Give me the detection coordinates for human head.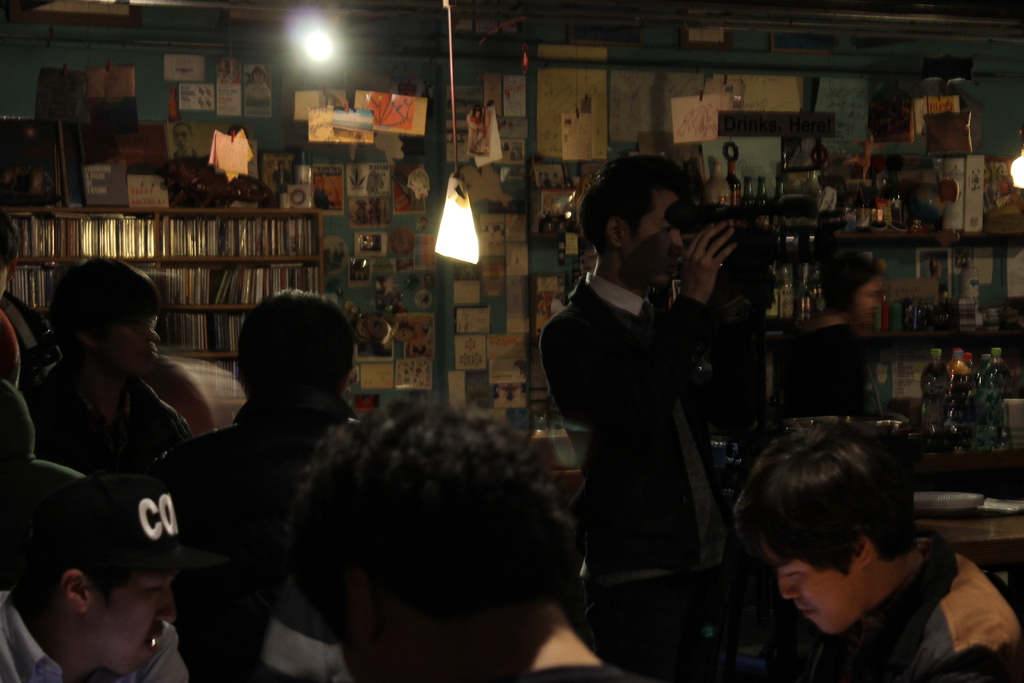
box(821, 252, 883, 331).
